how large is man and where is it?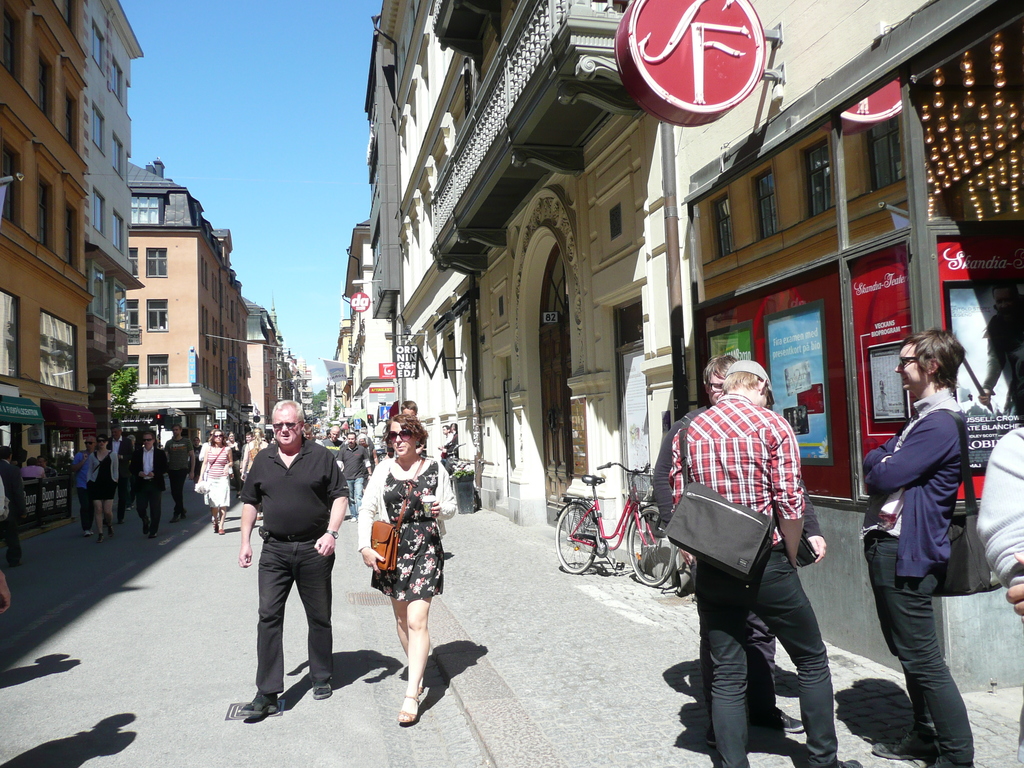
Bounding box: [left=319, top=425, right=342, bottom=454].
